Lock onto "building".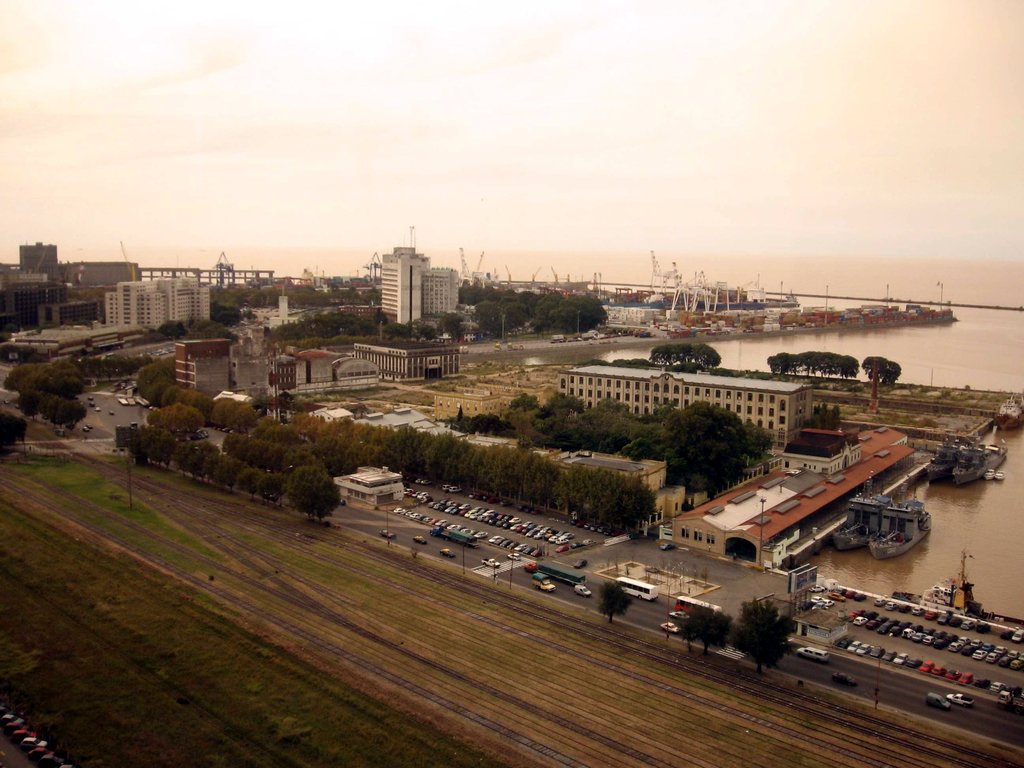
Locked: rect(426, 269, 462, 316).
